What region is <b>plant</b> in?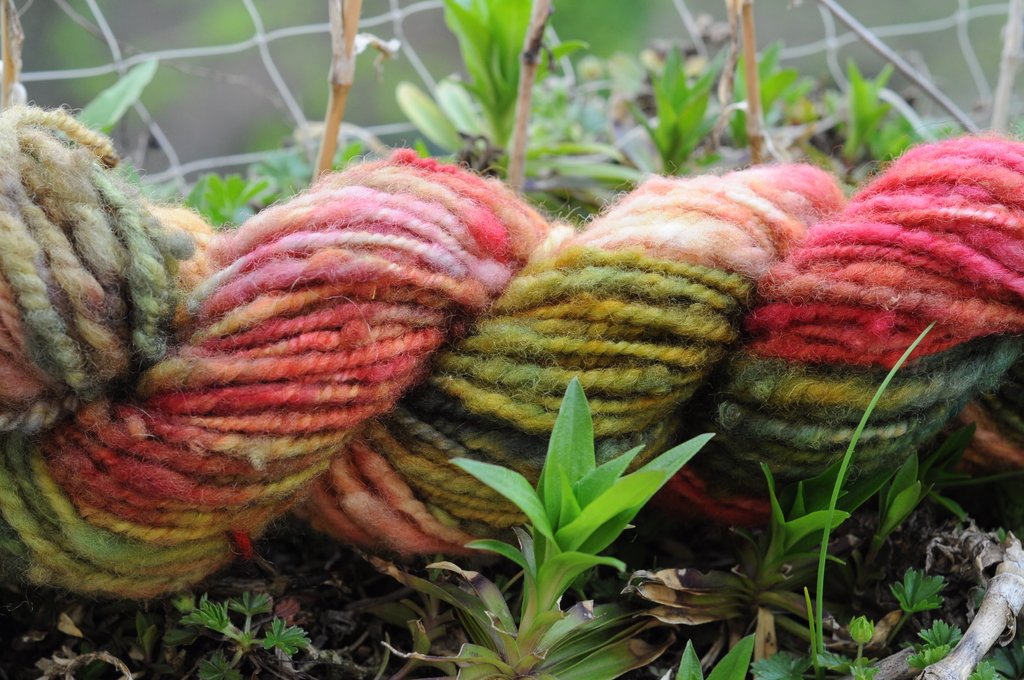
{"x1": 881, "y1": 569, "x2": 942, "y2": 639}.
